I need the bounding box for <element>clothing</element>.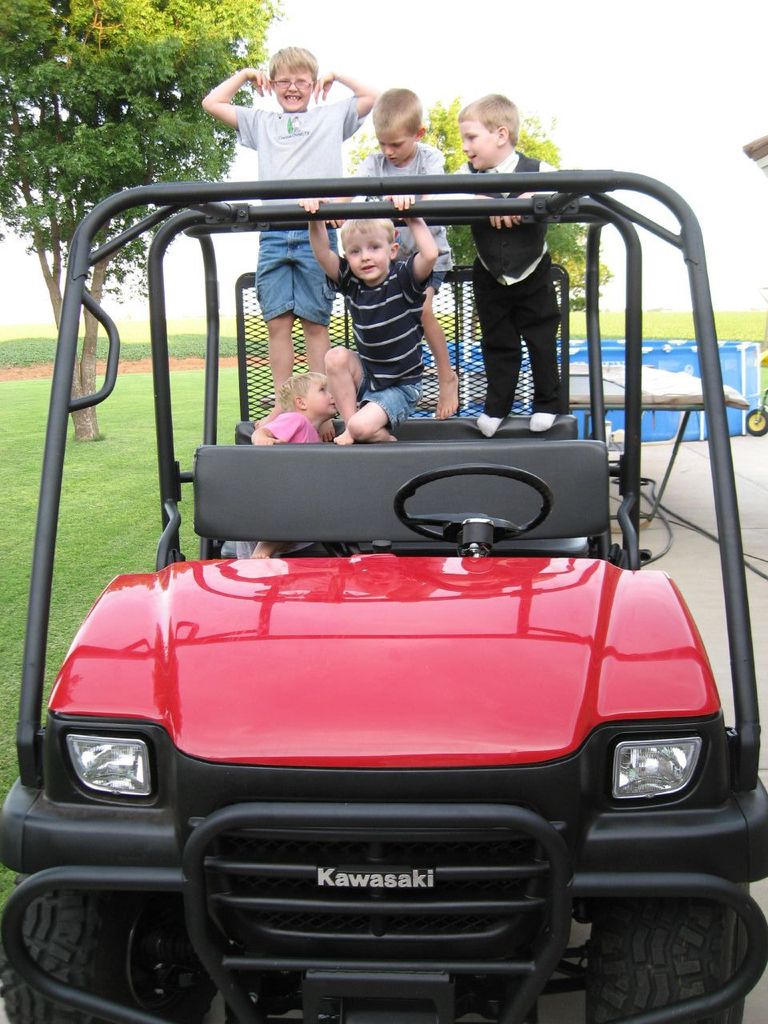
Here it is: [233, 106, 363, 210].
